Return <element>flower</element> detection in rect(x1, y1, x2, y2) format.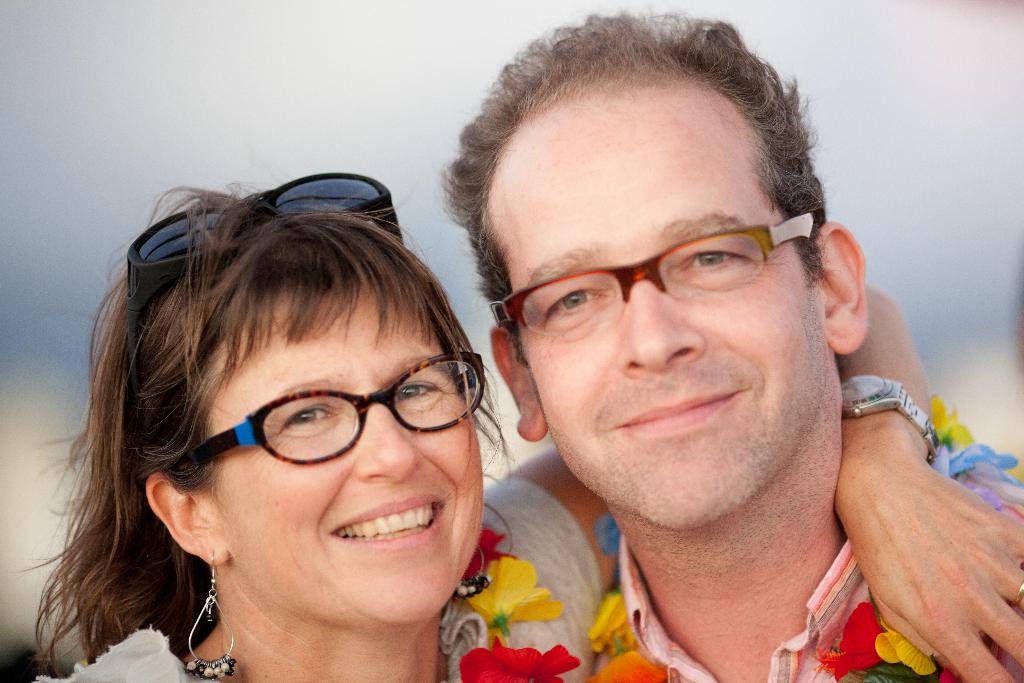
rect(584, 647, 669, 682).
